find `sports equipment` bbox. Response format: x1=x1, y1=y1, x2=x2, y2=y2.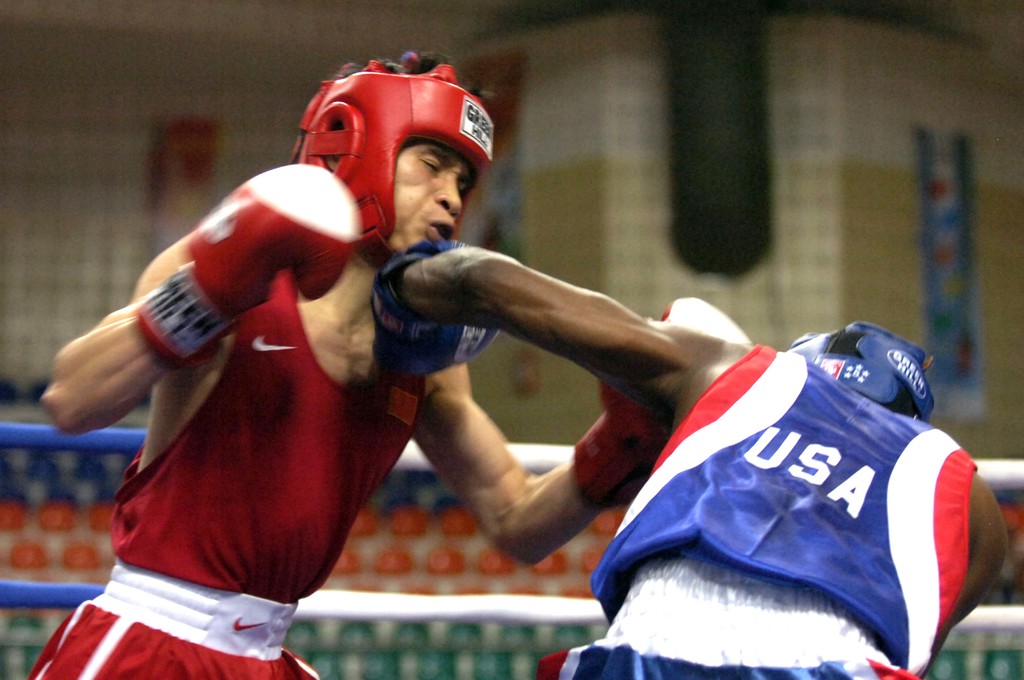
x1=785, y1=319, x2=934, y2=424.
